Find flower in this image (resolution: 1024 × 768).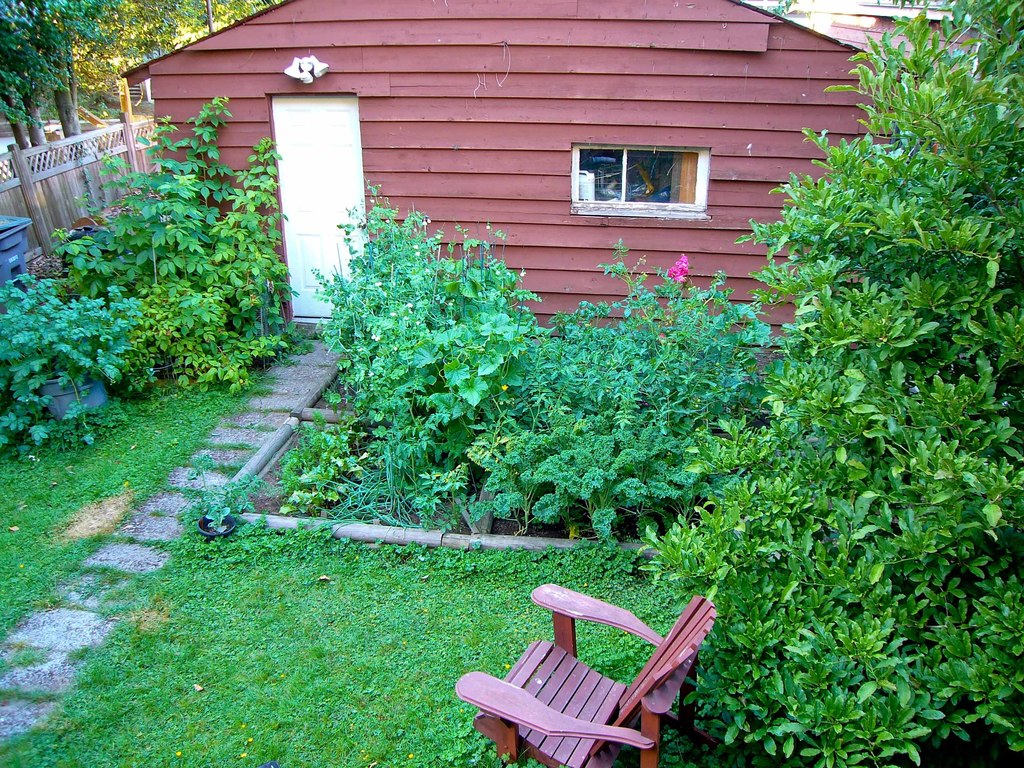
(left=666, top=250, right=694, bottom=282).
